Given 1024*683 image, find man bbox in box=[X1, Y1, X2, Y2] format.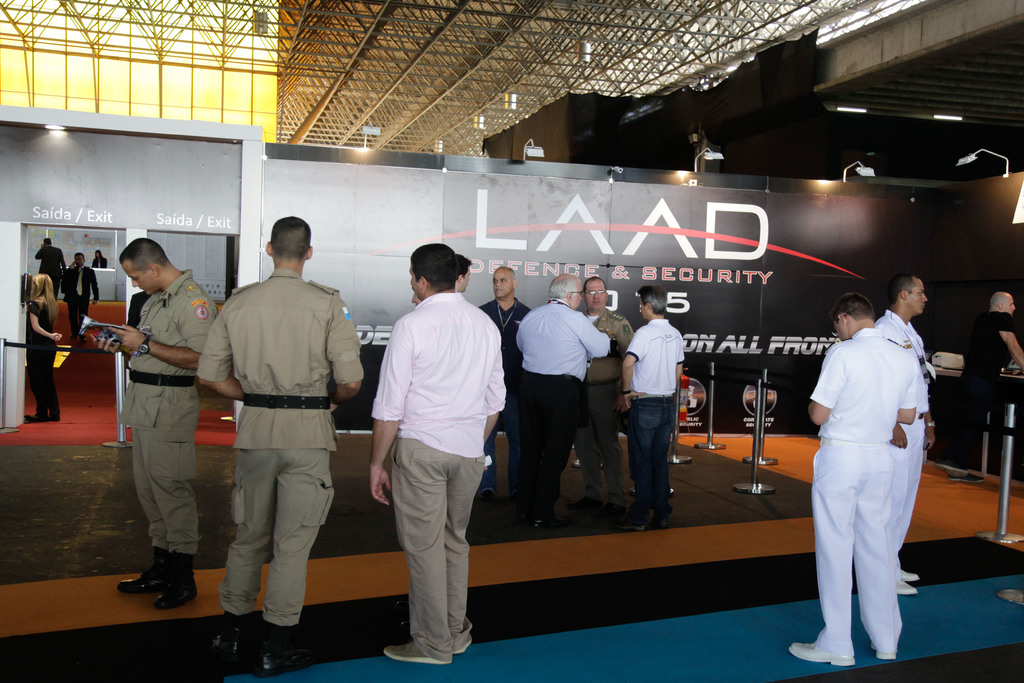
box=[35, 237, 67, 307].
